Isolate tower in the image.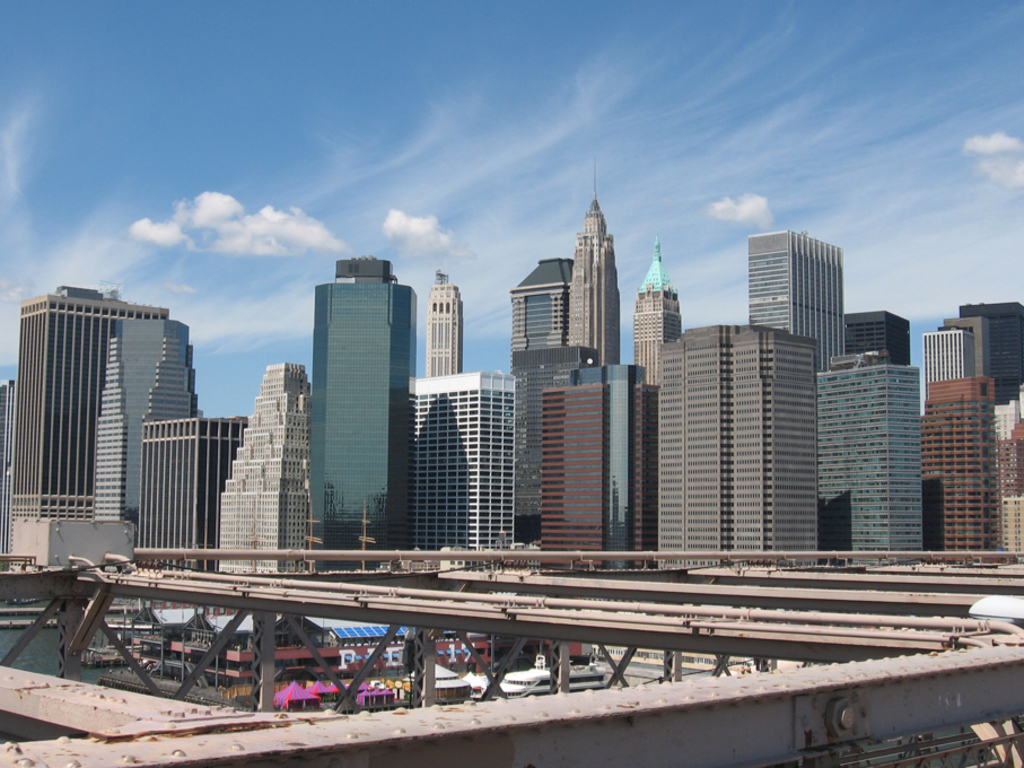
Isolated region: {"left": 822, "top": 351, "right": 949, "bottom": 599}.
